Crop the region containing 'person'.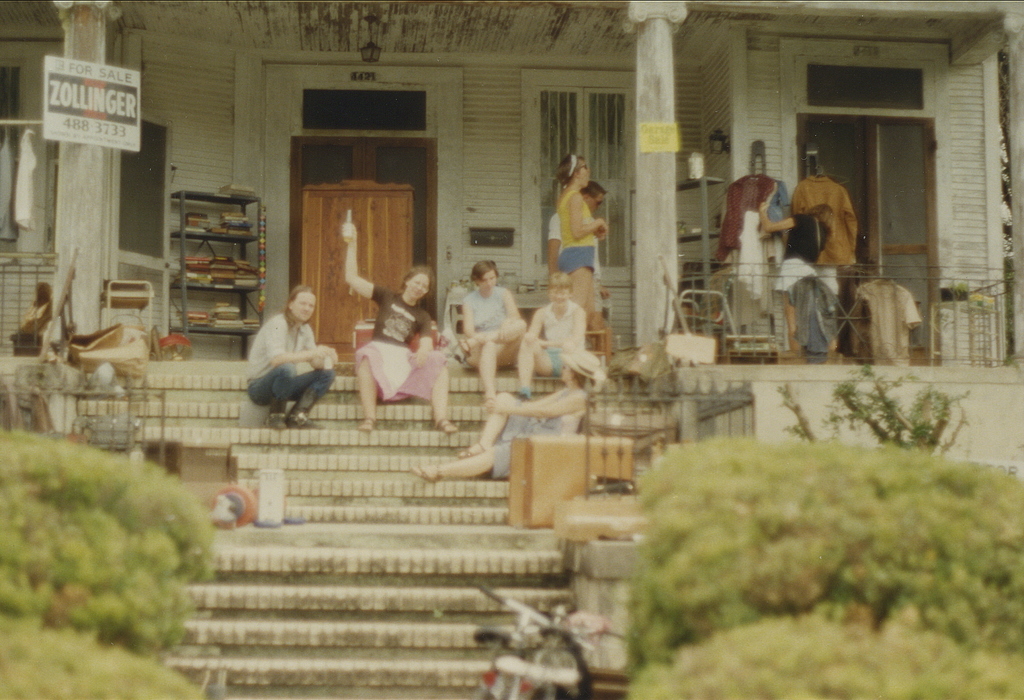
Crop region: Rect(509, 269, 585, 402).
